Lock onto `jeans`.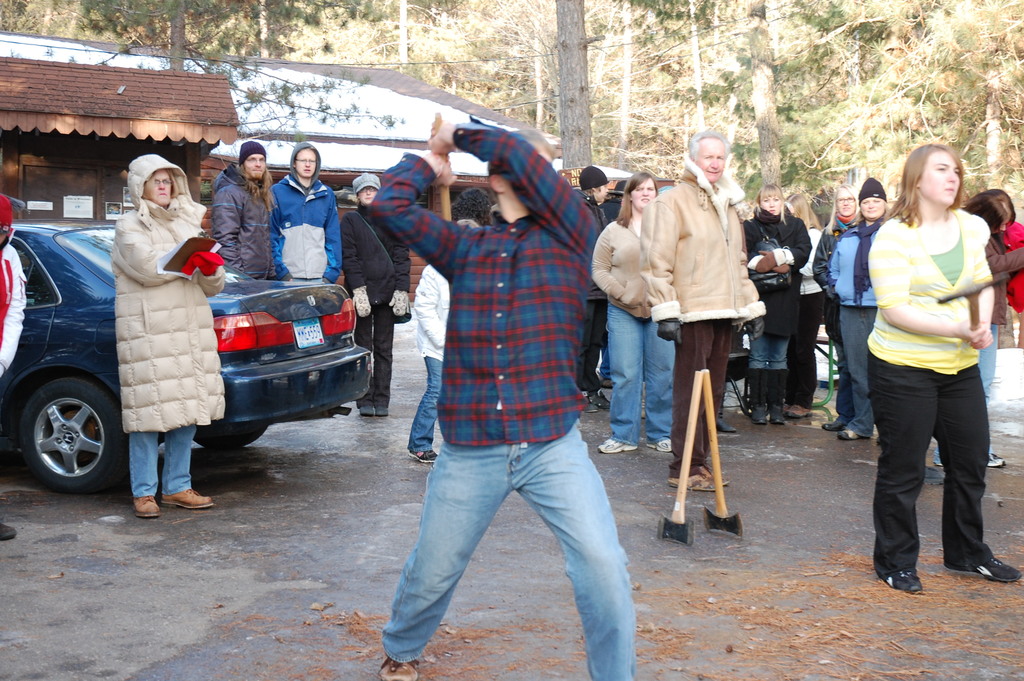
Locked: left=406, top=356, right=442, bottom=450.
